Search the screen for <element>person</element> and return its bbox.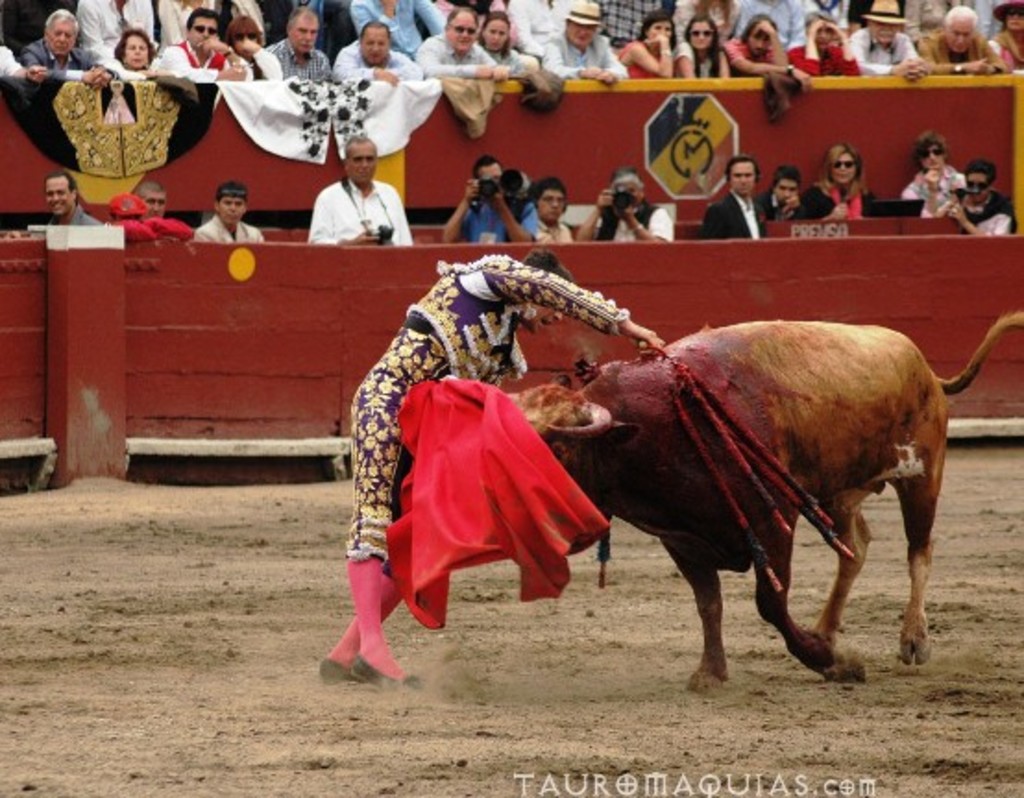
Found: x1=902 y1=129 x2=967 y2=216.
